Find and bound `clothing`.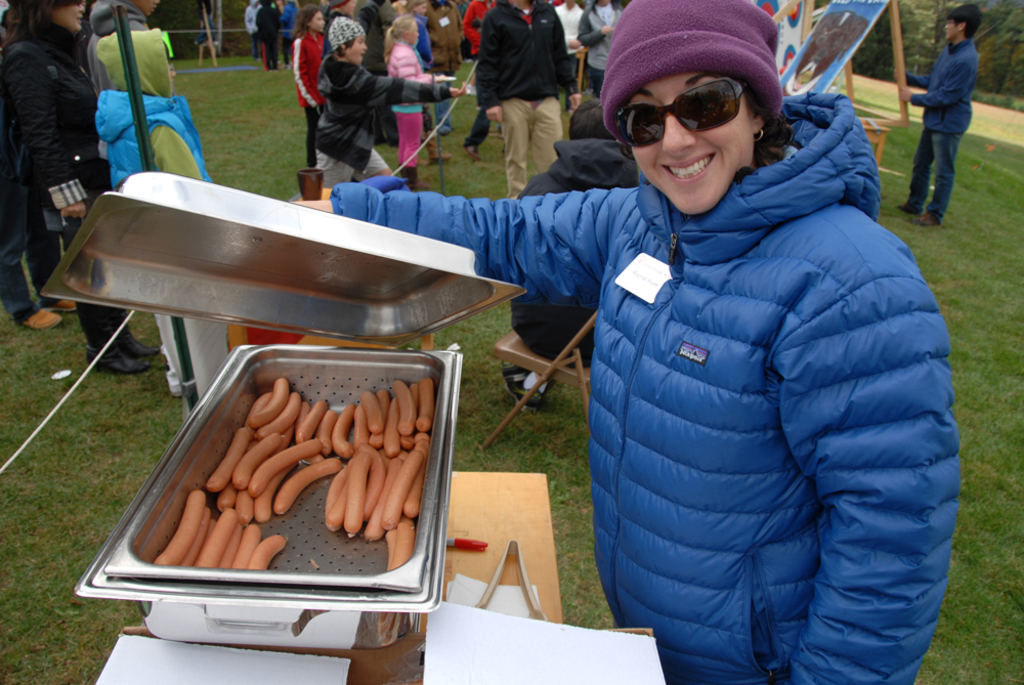
Bound: [479, 0, 582, 101].
